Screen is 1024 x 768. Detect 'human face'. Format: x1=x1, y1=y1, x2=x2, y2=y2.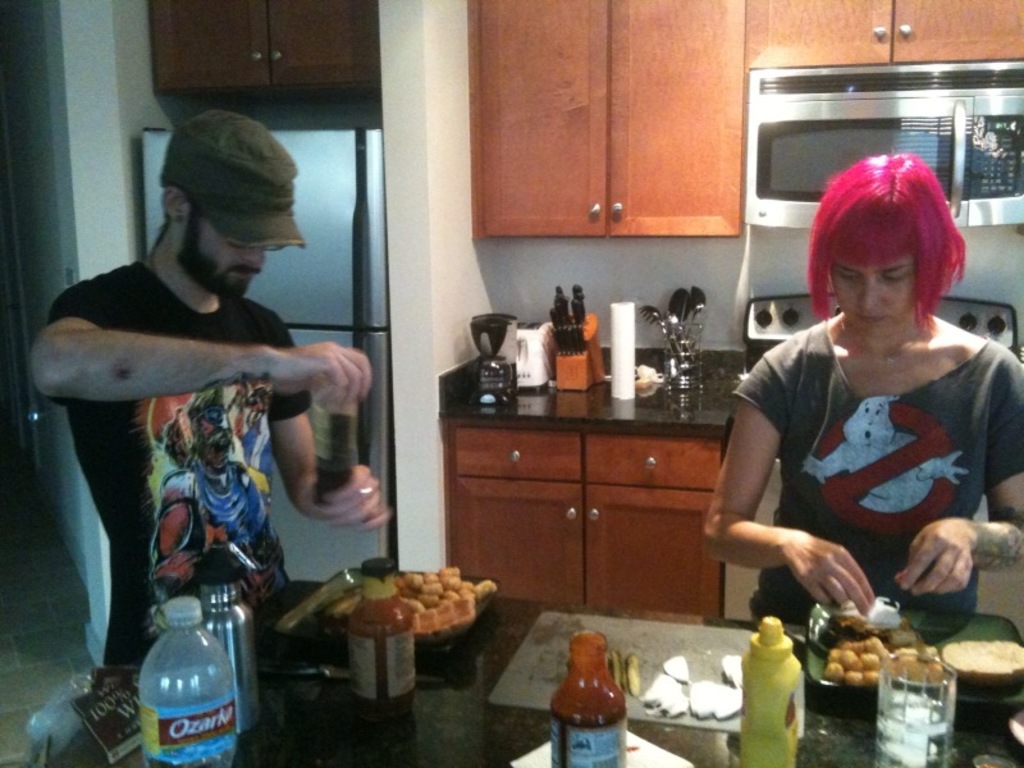
x1=189, y1=218, x2=268, y2=296.
